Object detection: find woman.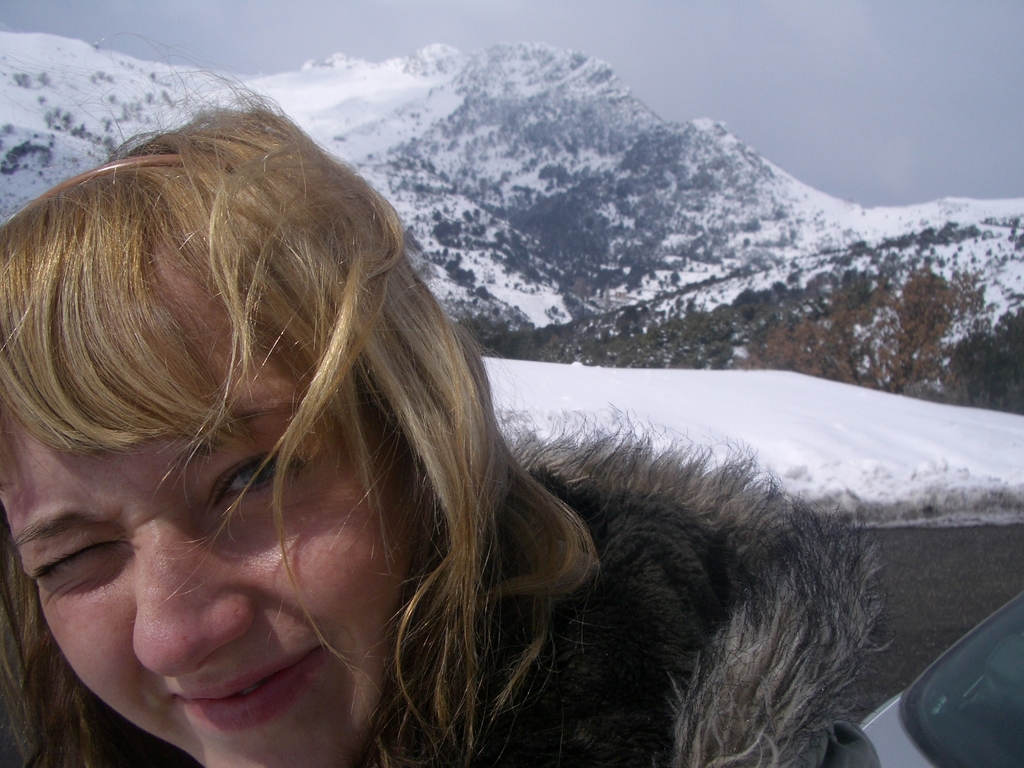
[x1=3, y1=85, x2=883, y2=765].
